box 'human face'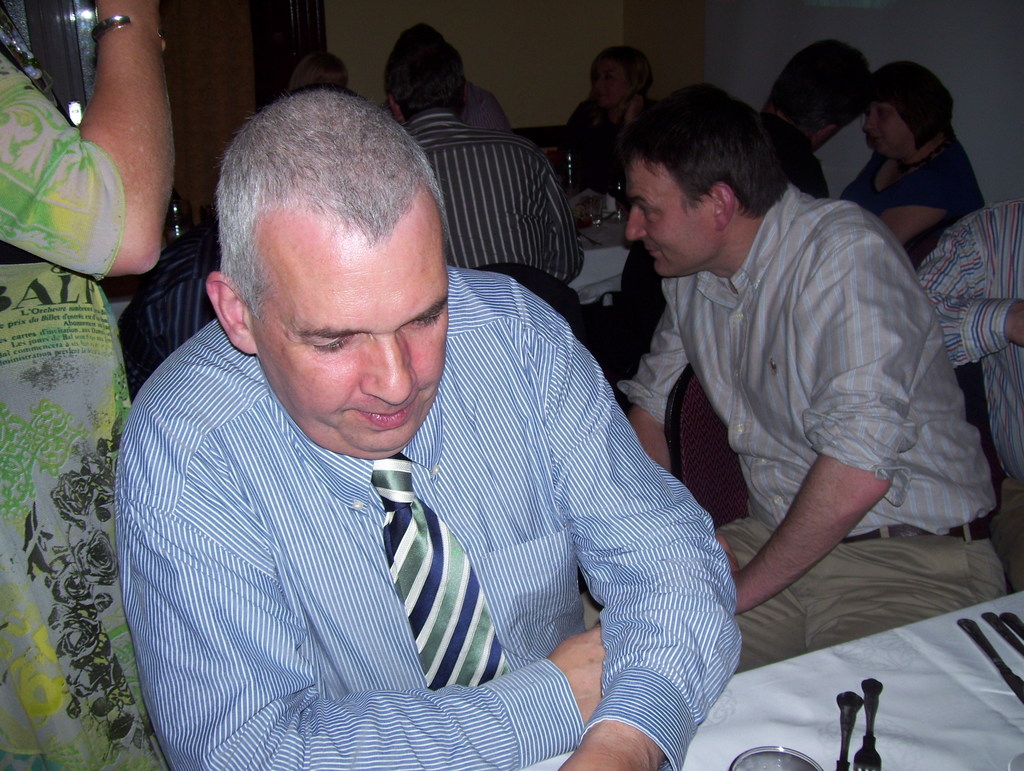
BBox(593, 57, 634, 114)
